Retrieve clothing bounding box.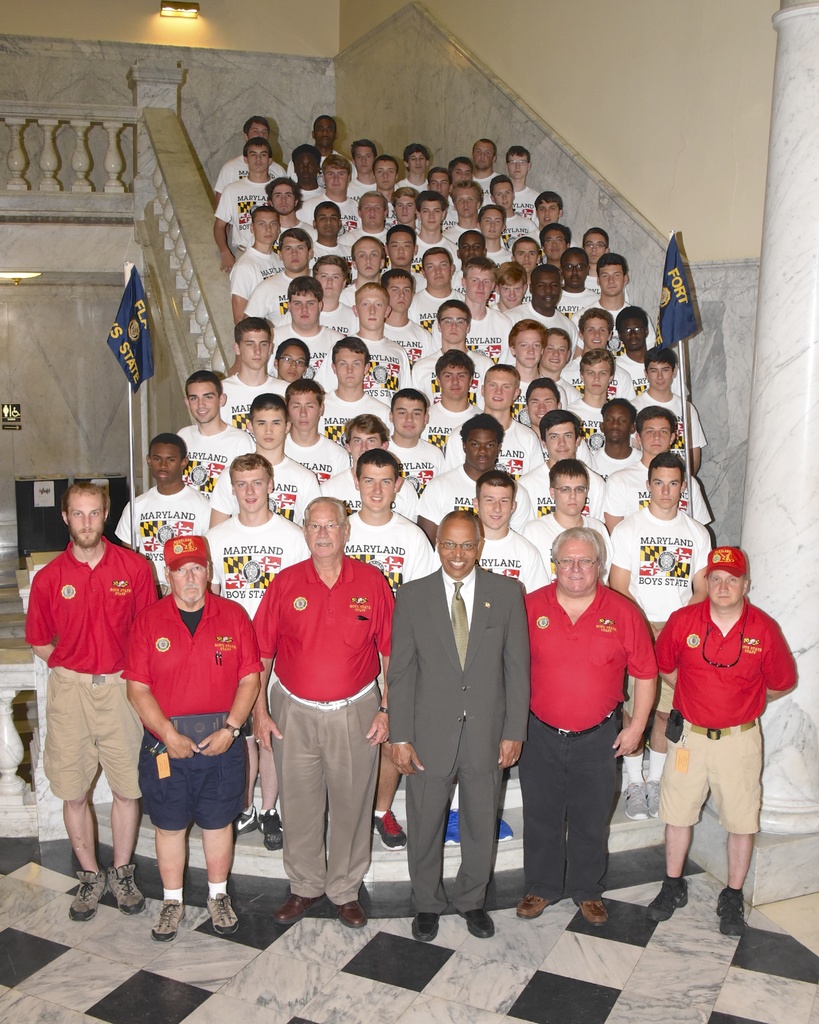
Bounding box: 520, 588, 658, 895.
